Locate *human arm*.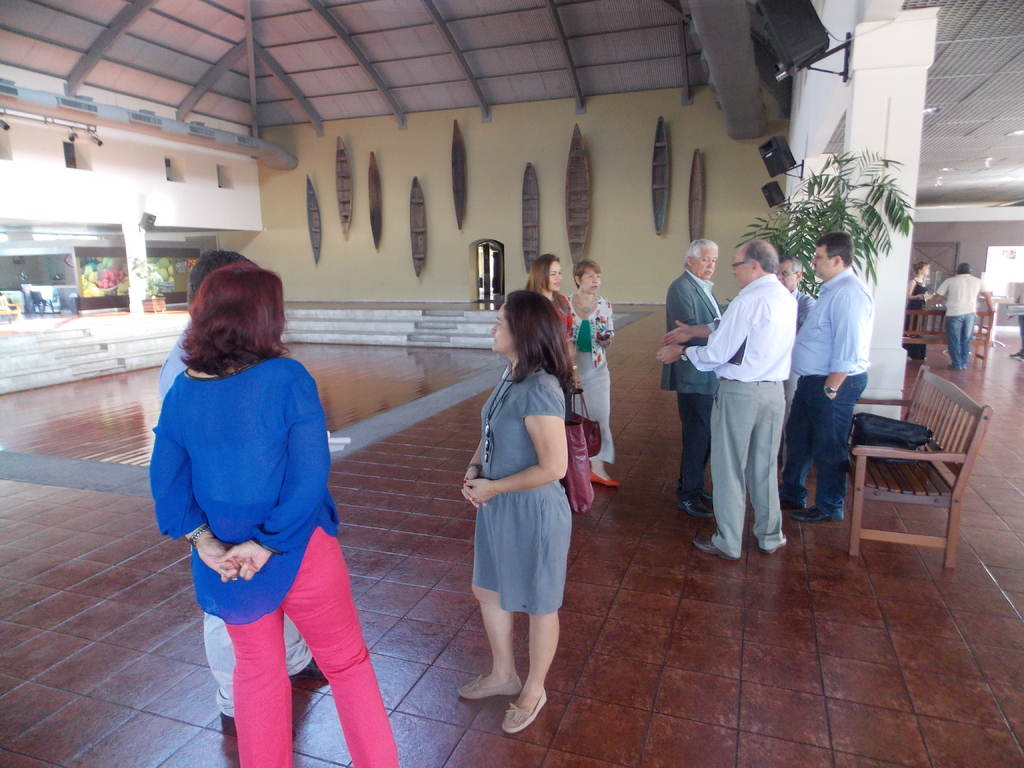
Bounding box: [left=977, top=275, right=998, bottom=314].
